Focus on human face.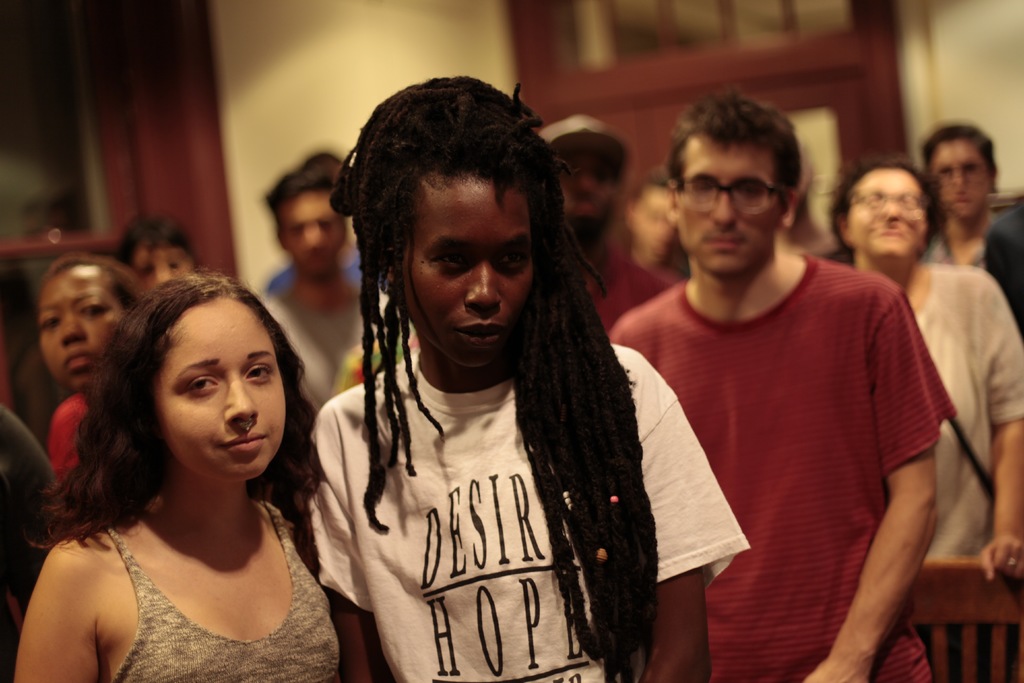
Focused at x1=285 y1=194 x2=342 y2=273.
